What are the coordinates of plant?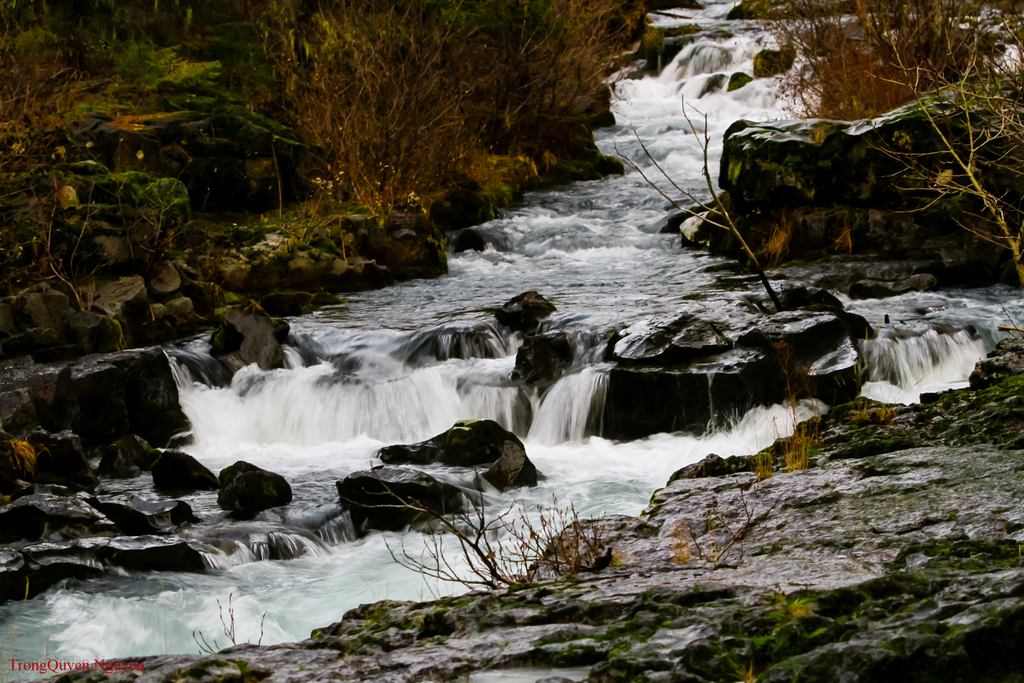
<region>187, 583, 273, 655</region>.
